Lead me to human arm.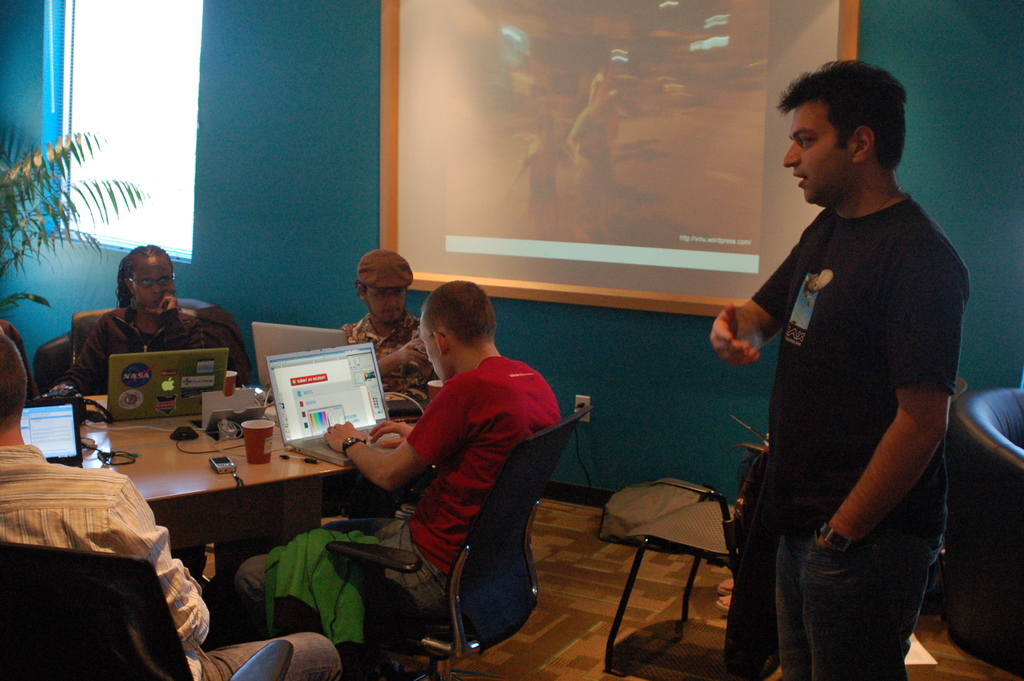
Lead to select_region(319, 377, 467, 494).
